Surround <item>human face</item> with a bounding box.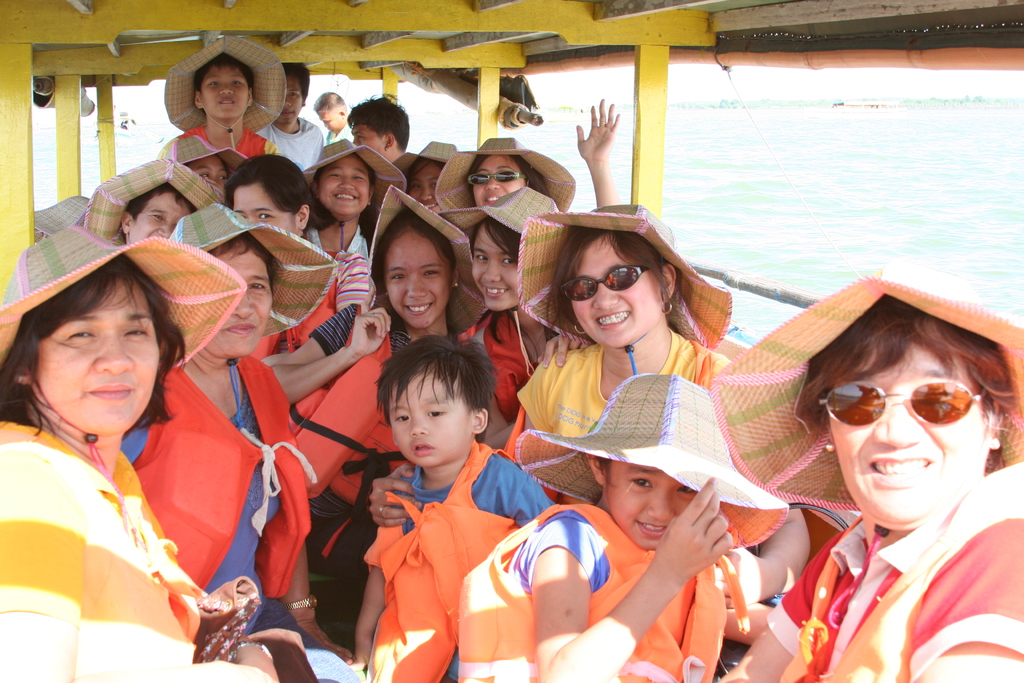
region(232, 180, 297, 243).
